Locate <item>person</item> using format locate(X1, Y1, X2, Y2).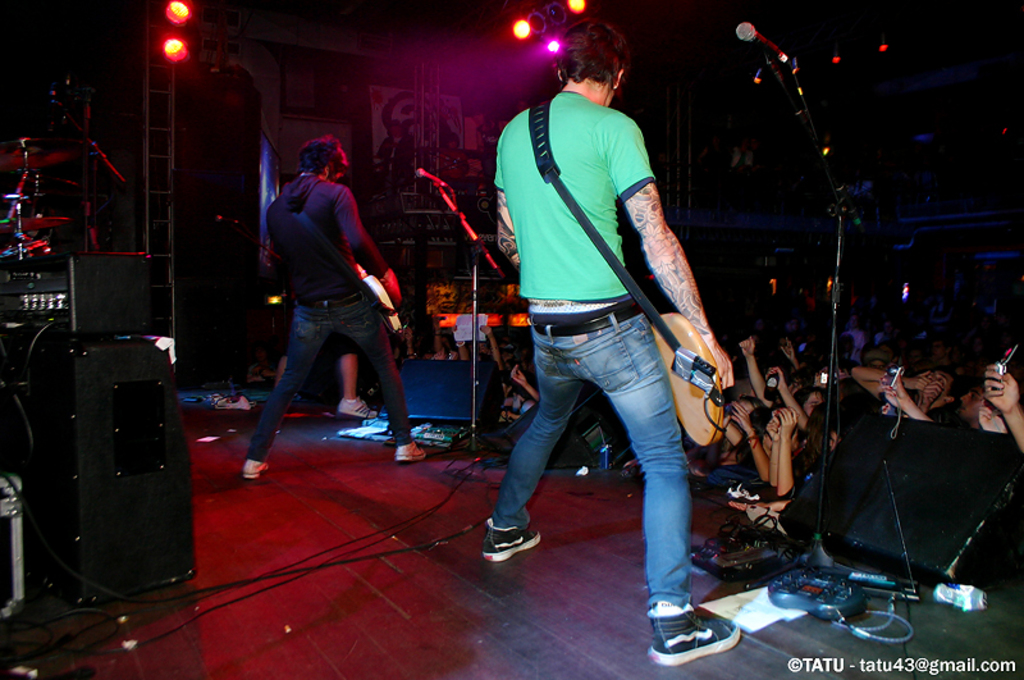
locate(481, 17, 736, 668).
